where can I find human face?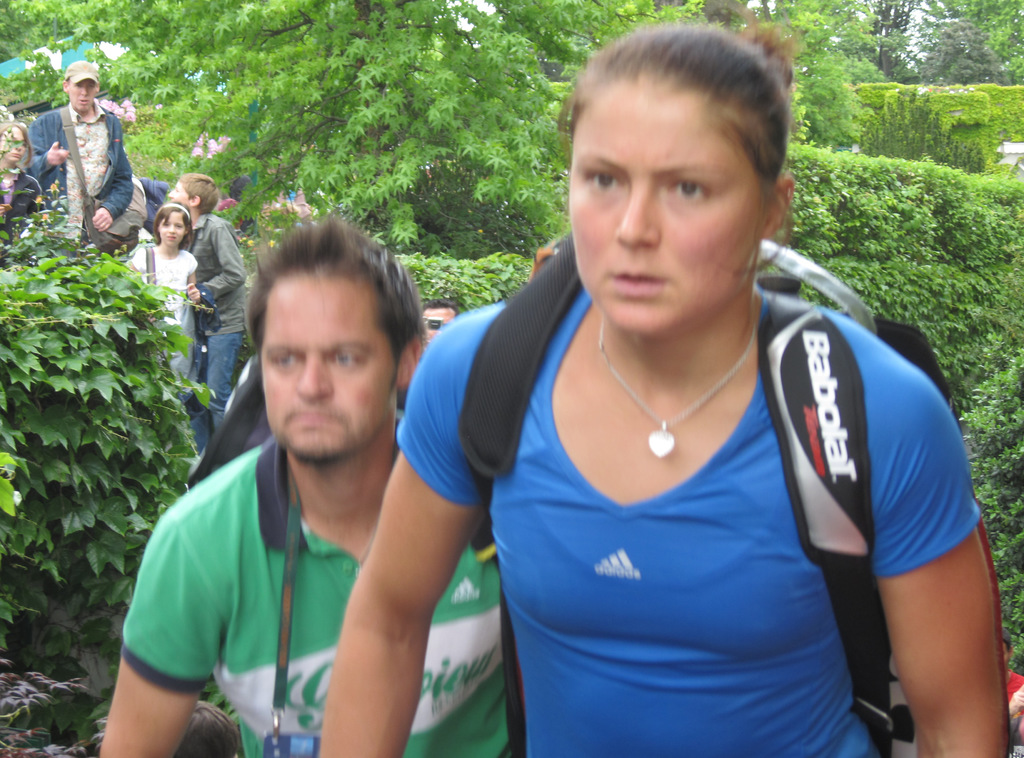
You can find it at pyautogui.locateOnScreen(68, 77, 94, 109).
